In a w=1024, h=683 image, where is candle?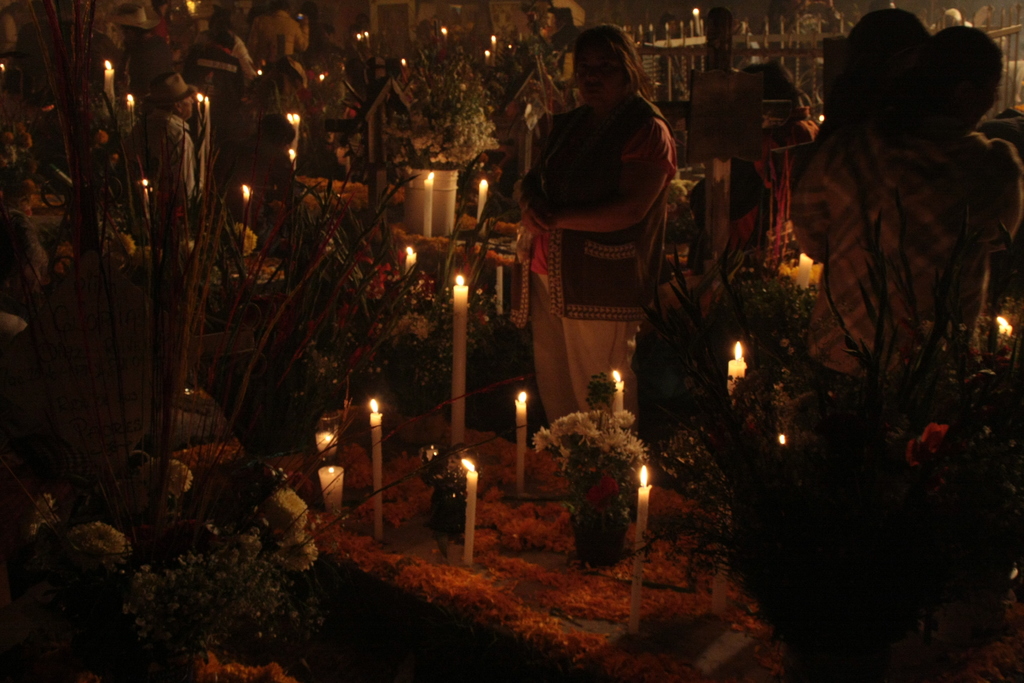
pyautogui.locateOnScreen(727, 339, 747, 404).
